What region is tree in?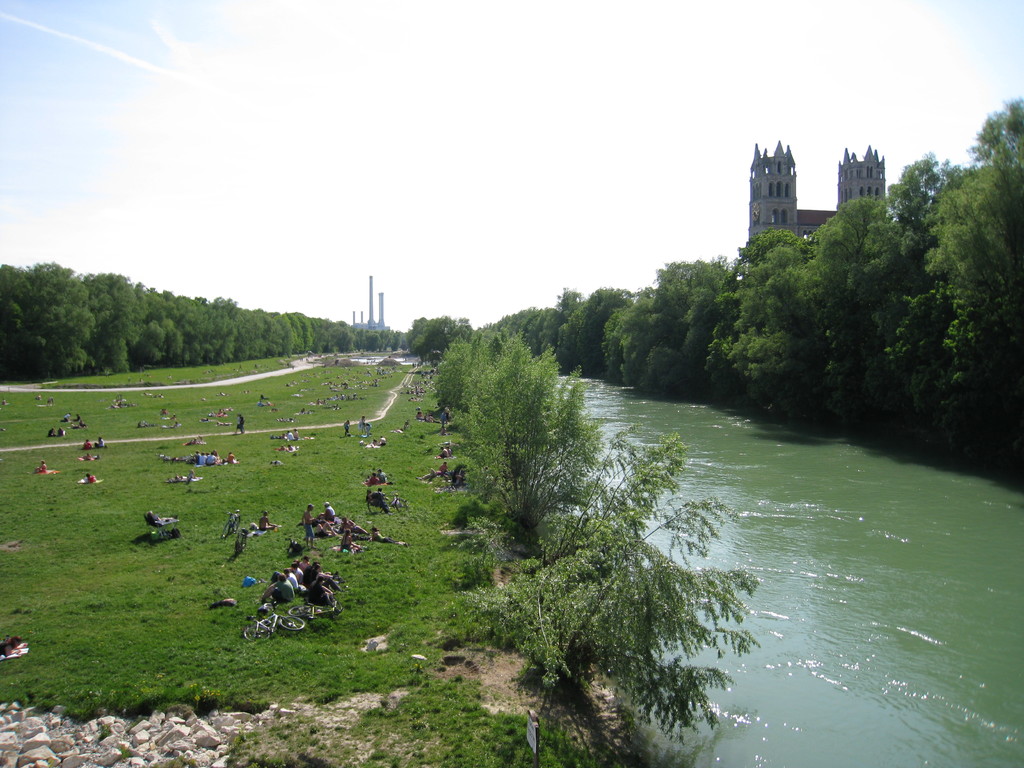
562,285,636,378.
